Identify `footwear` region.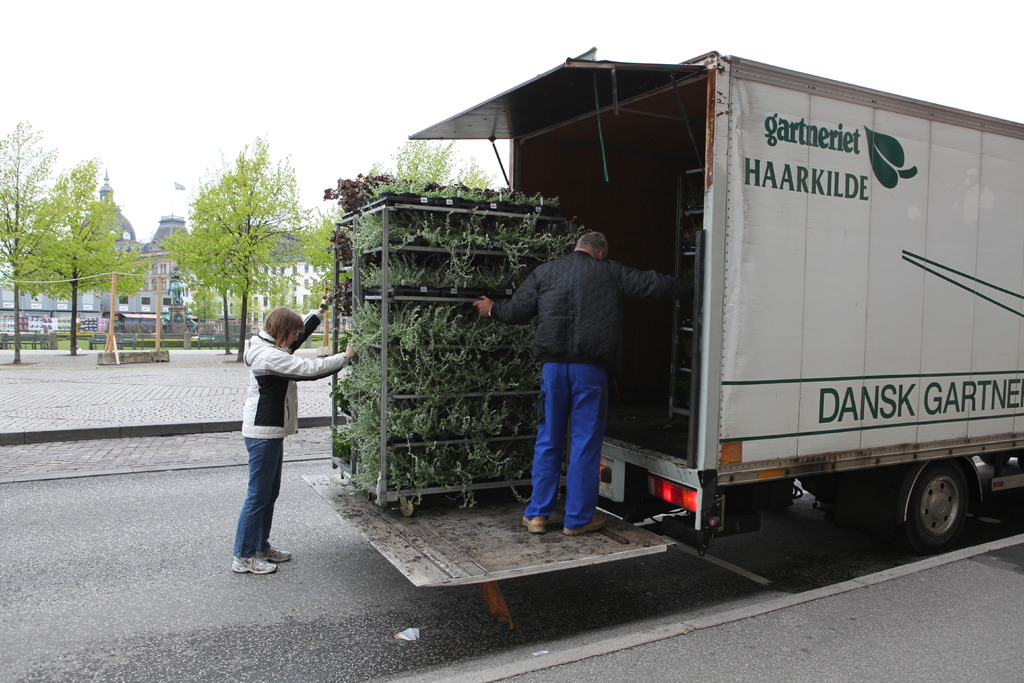
Region: [268, 544, 293, 558].
